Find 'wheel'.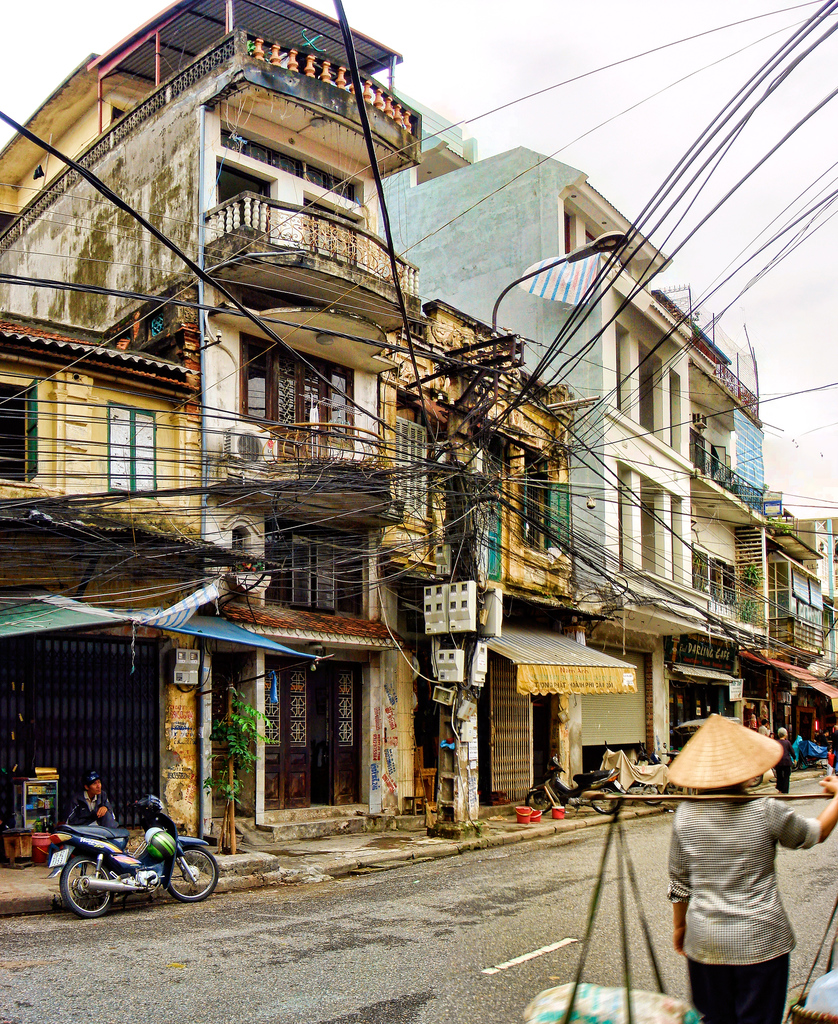
(x1=163, y1=845, x2=219, y2=905).
